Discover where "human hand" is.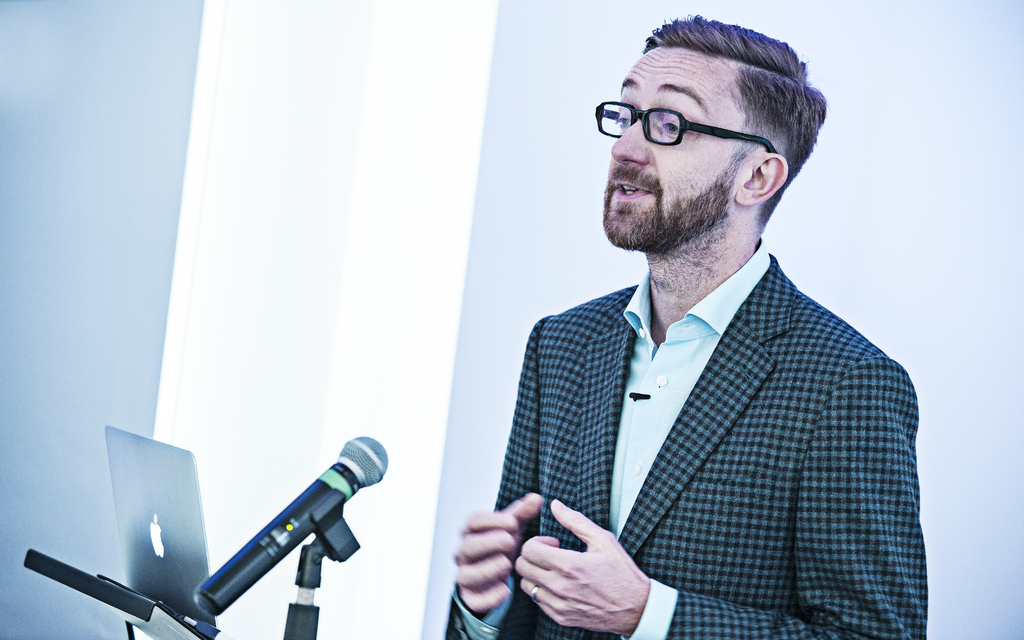
Discovered at <region>451, 492, 540, 620</region>.
